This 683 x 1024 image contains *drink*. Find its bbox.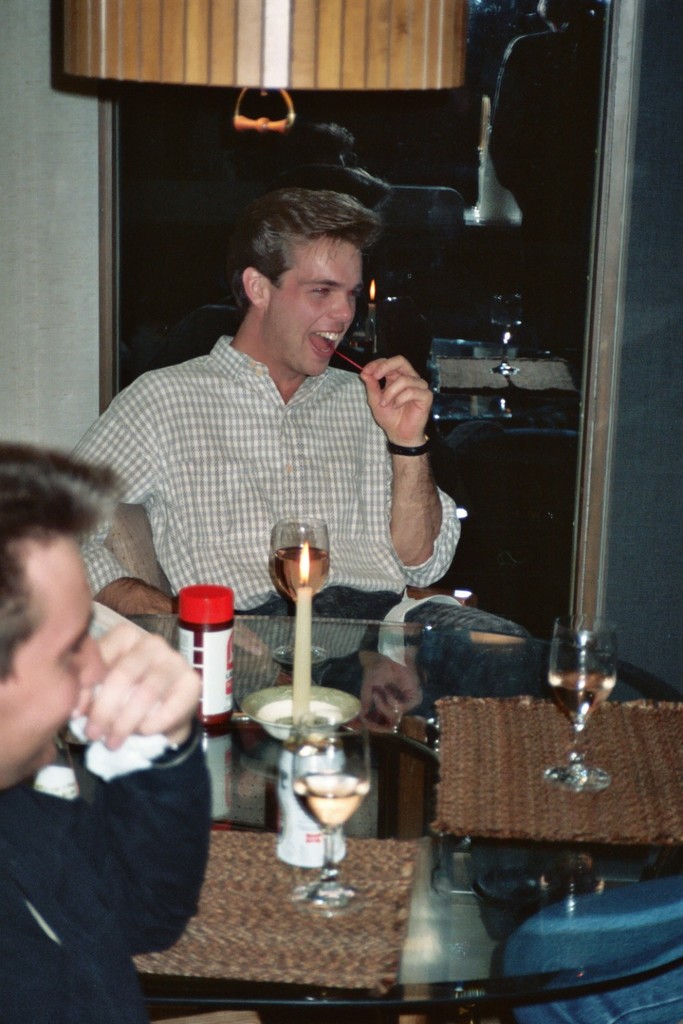
BBox(548, 614, 613, 792).
